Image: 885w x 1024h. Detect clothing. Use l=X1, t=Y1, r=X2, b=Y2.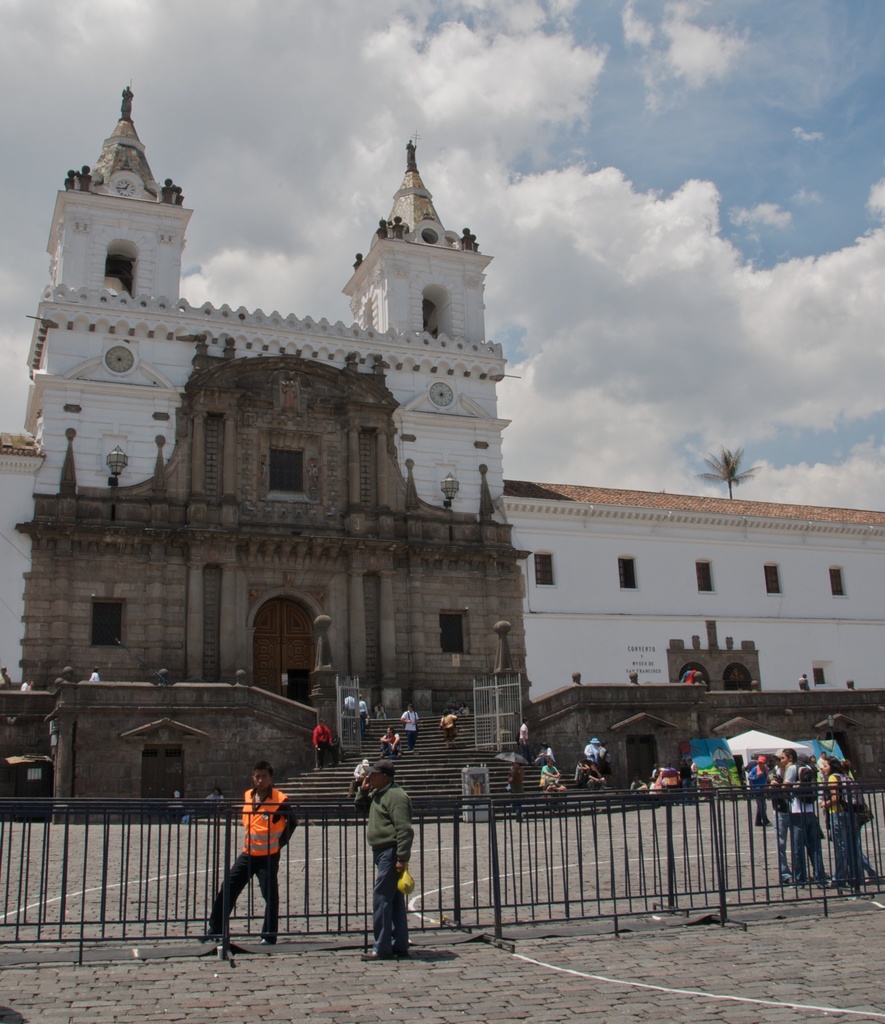
l=207, t=790, r=224, b=799.
